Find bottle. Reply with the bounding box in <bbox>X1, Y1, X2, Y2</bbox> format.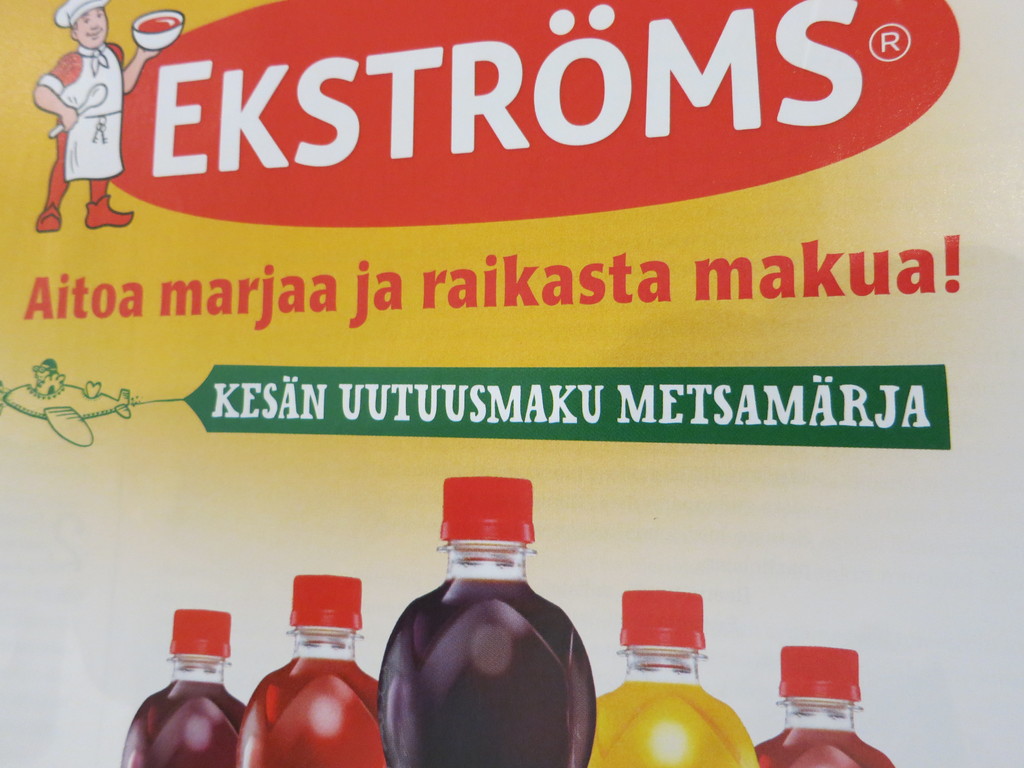
<bbox>588, 591, 756, 767</bbox>.
